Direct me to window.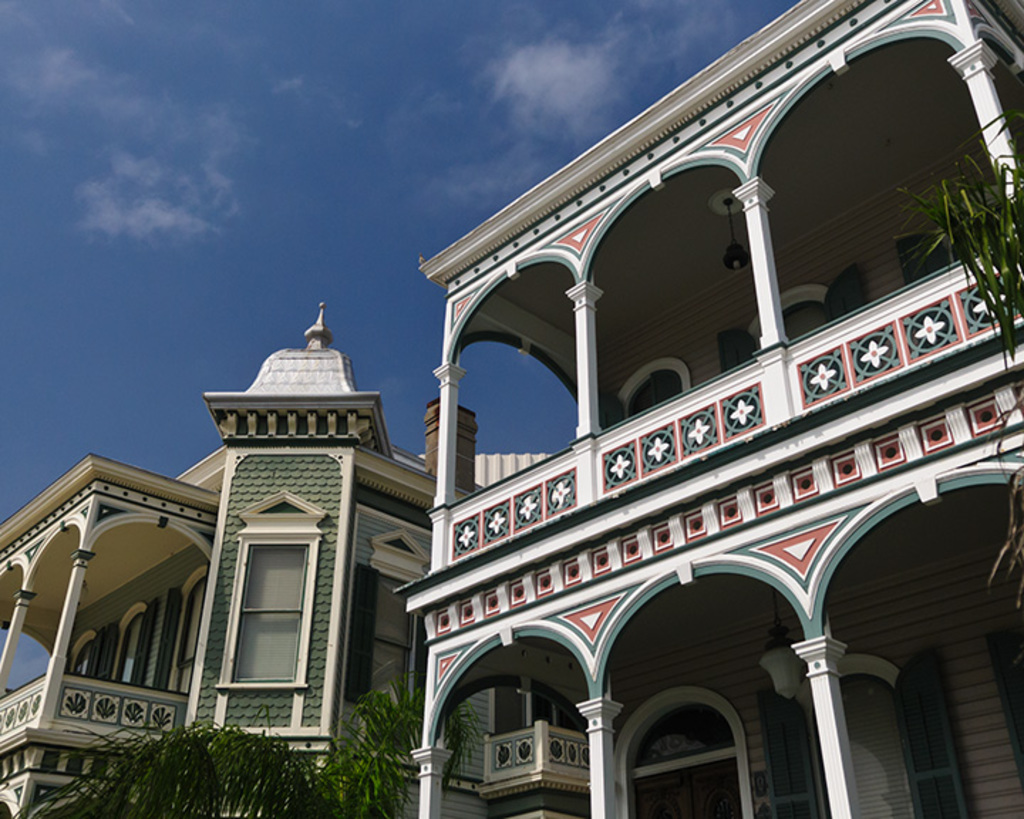
Direction: Rect(754, 648, 976, 818).
